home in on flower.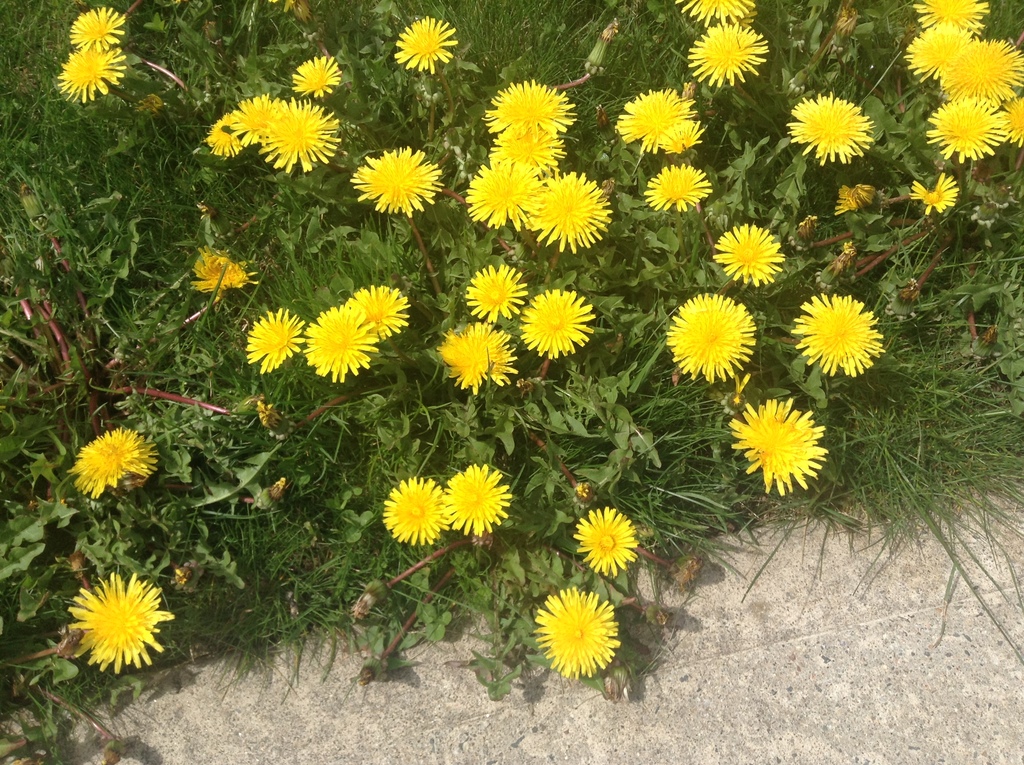
Homed in at BBox(470, 154, 541, 232).
